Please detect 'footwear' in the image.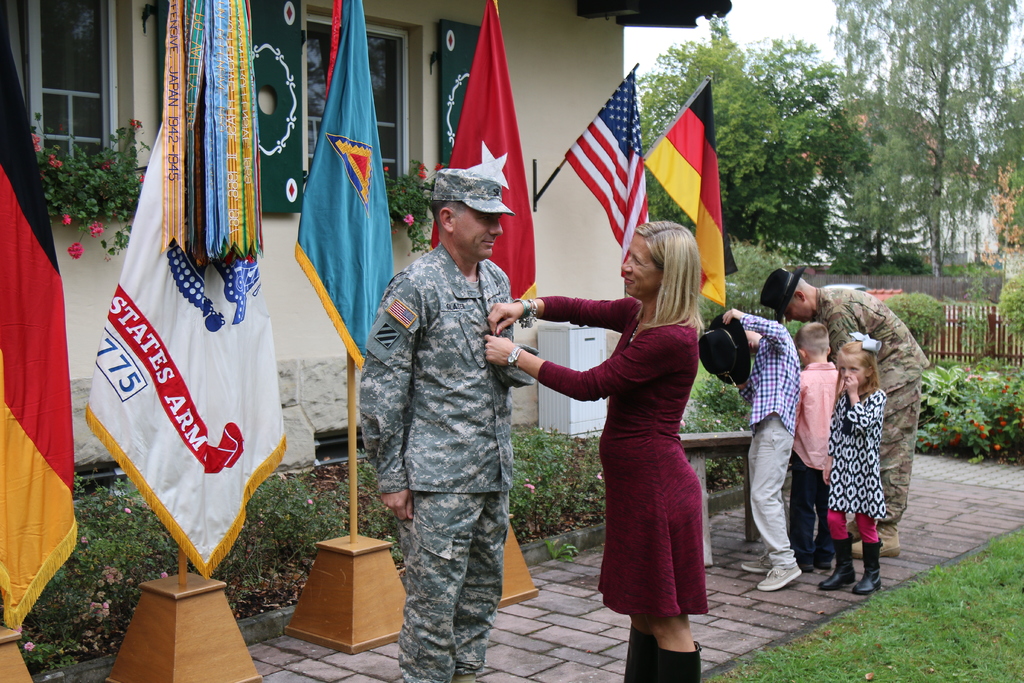
851 514 905 562.
